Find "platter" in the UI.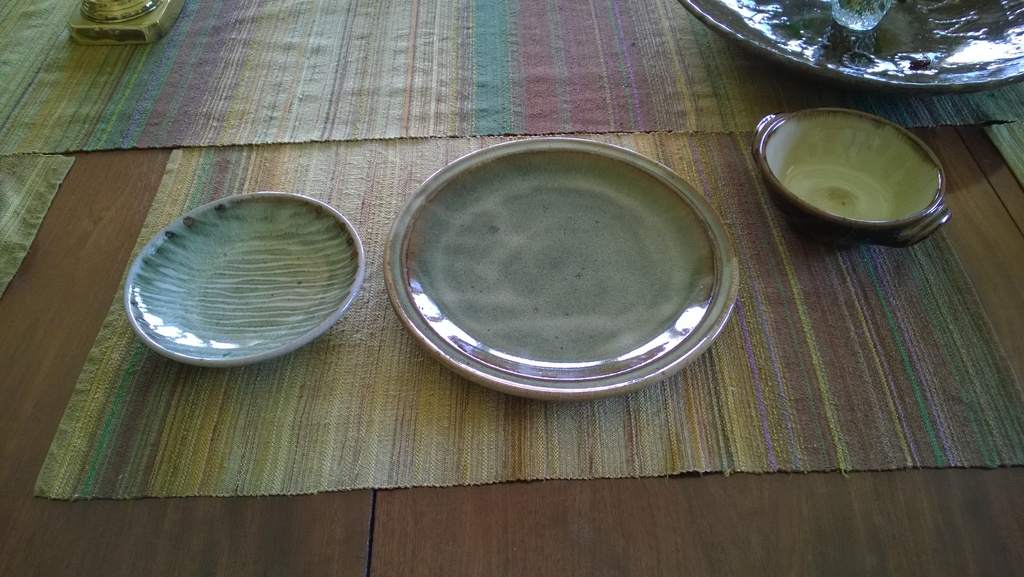
UI element at {"x1": 383, "y1": 140, "x2": 733, "y2": 399}.
